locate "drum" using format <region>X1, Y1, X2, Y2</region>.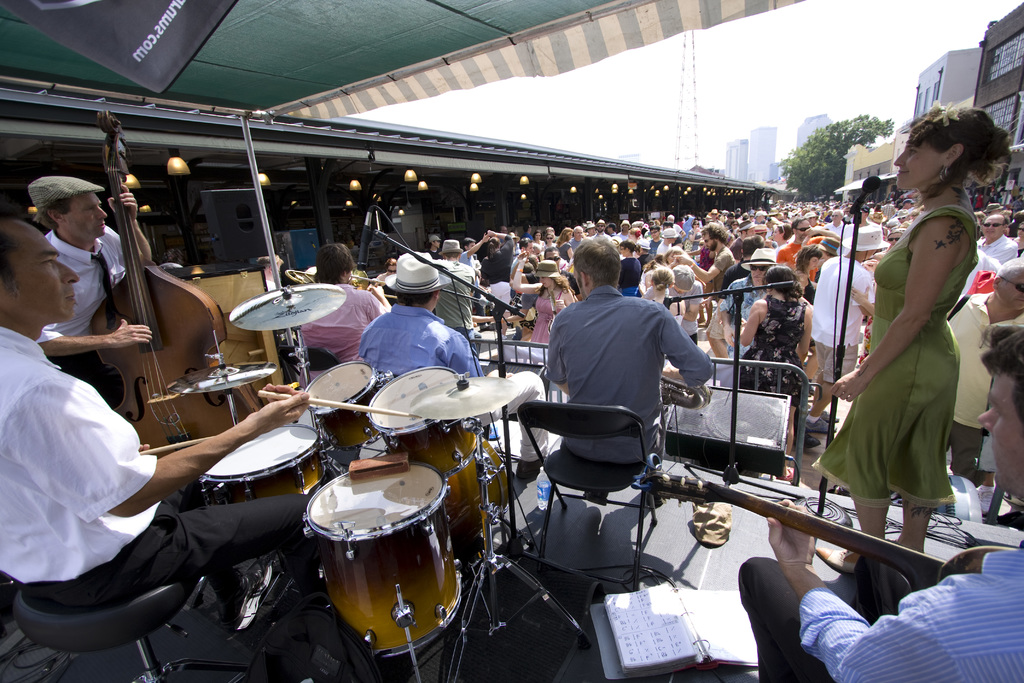
<region>303, 461, 465, 661</region>.
